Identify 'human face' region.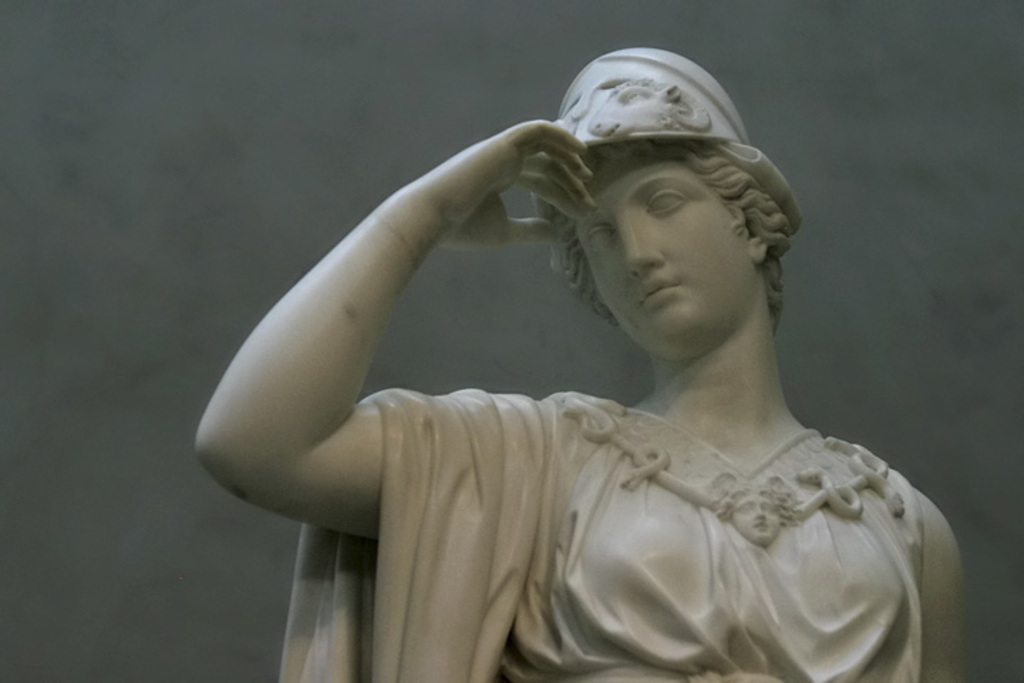
Region: locate(579, 147, 764, 351).
